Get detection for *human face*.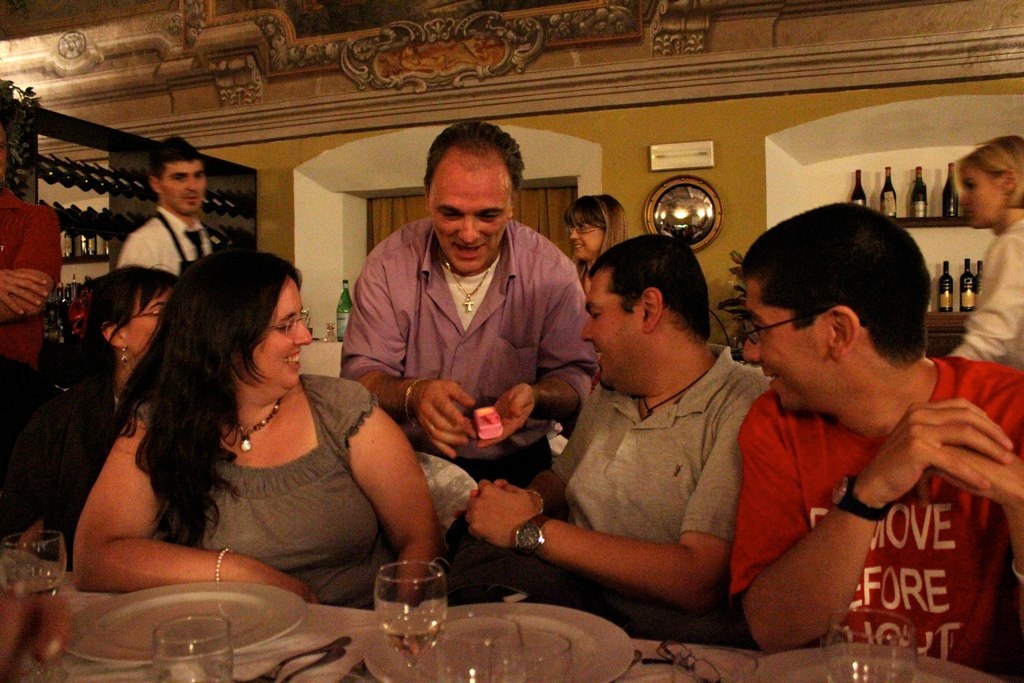
Detection: crop(737, 283, 826, 411).
